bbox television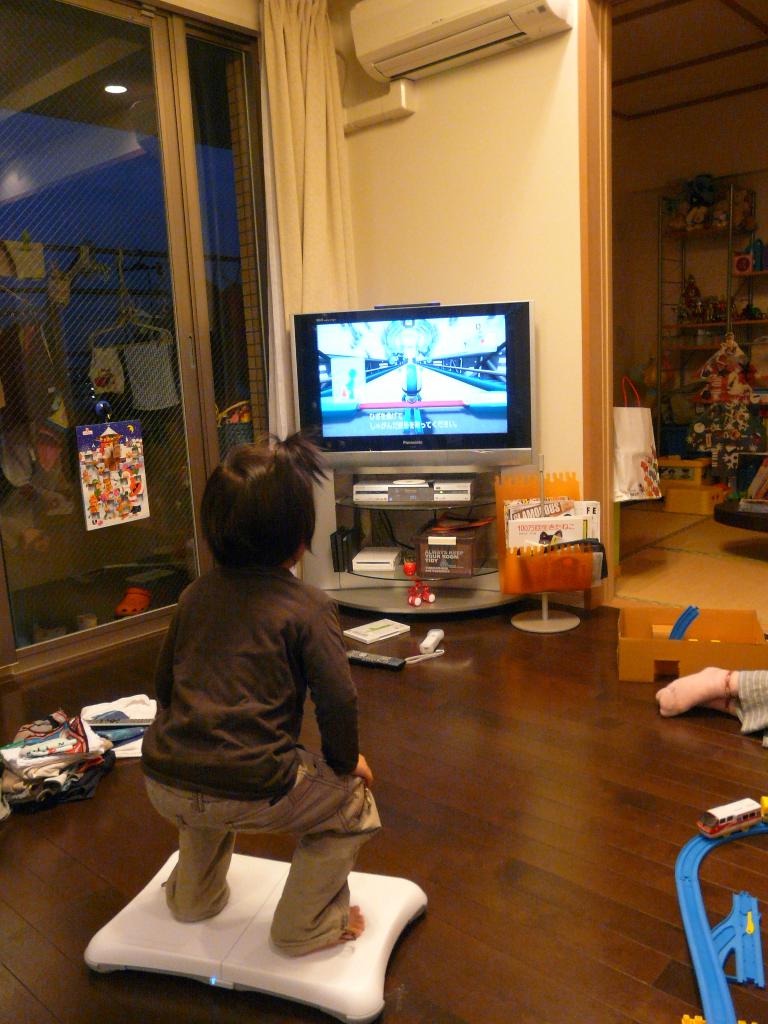
289, 301, 532, 474
